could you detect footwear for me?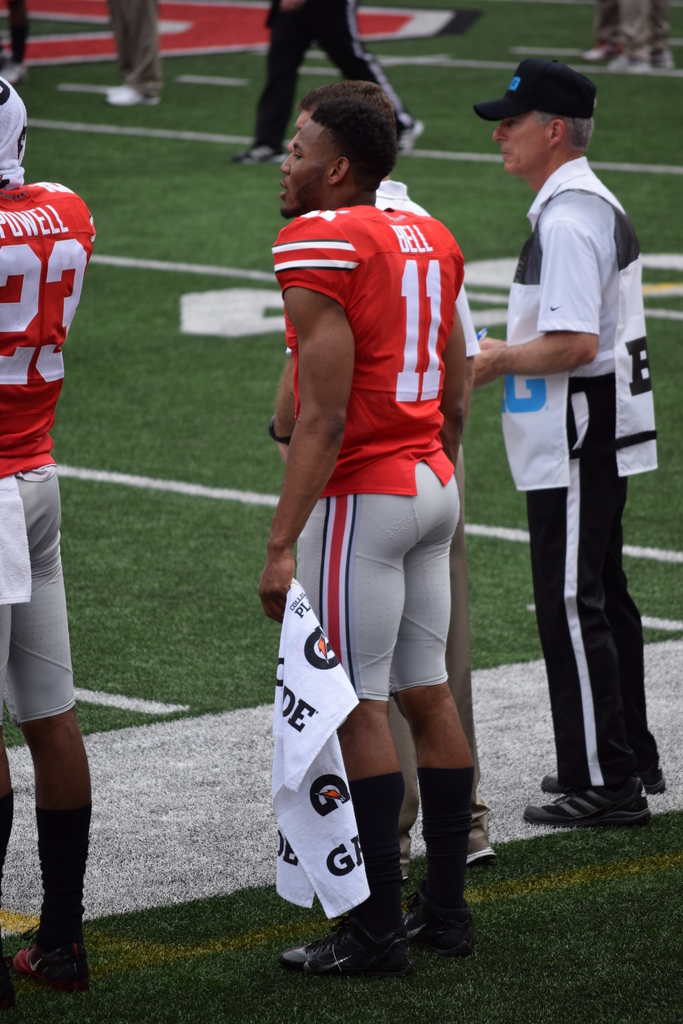
Detection result: bbox(399, 109, 427, 154).
